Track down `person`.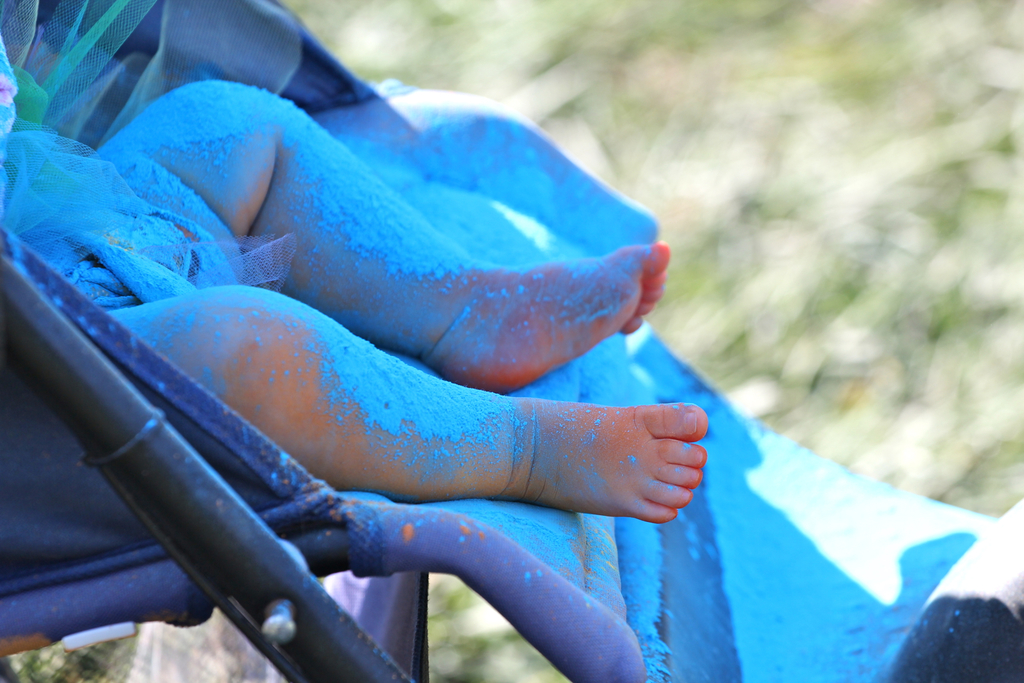
Tracked to locate(0, 74, 710, 494).
